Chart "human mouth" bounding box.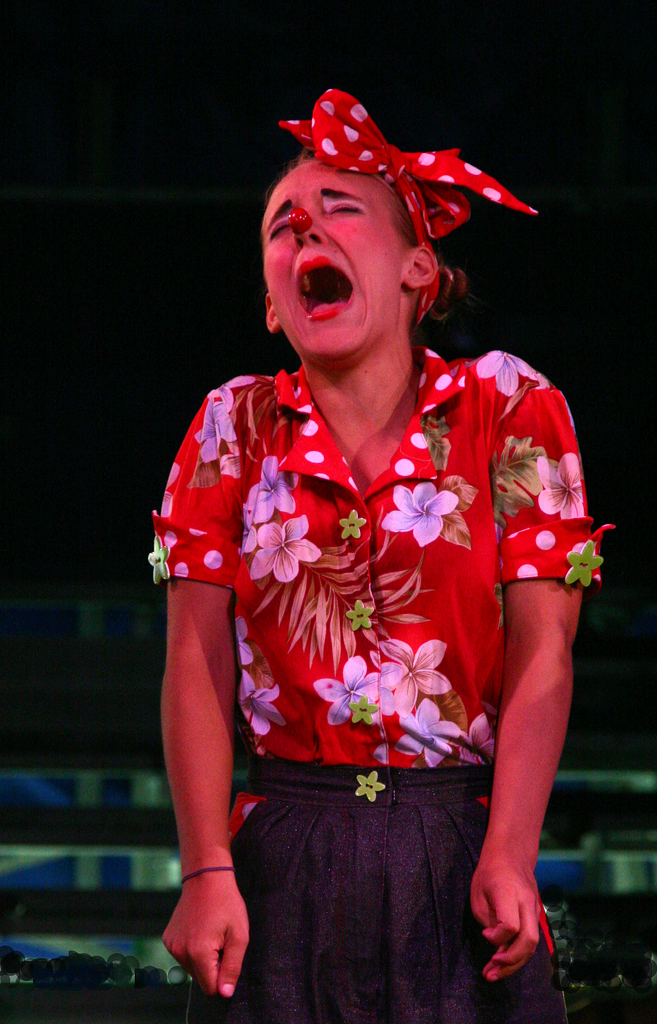
Charted: x1=297 y1=262 x2=358 y2=321.
